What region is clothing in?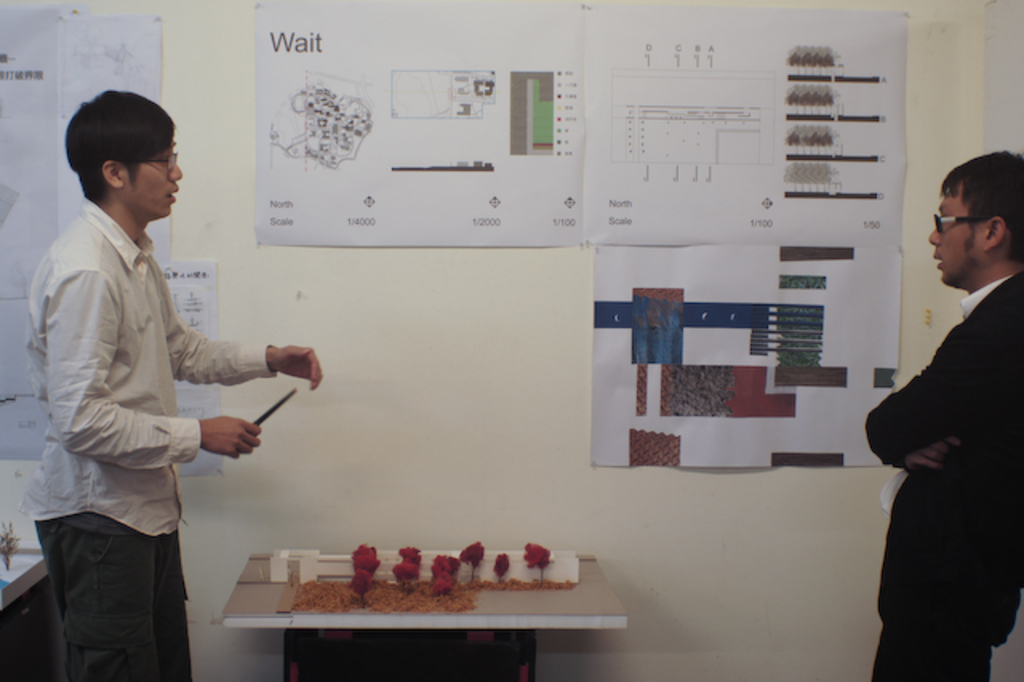
866/271/1022/680.
